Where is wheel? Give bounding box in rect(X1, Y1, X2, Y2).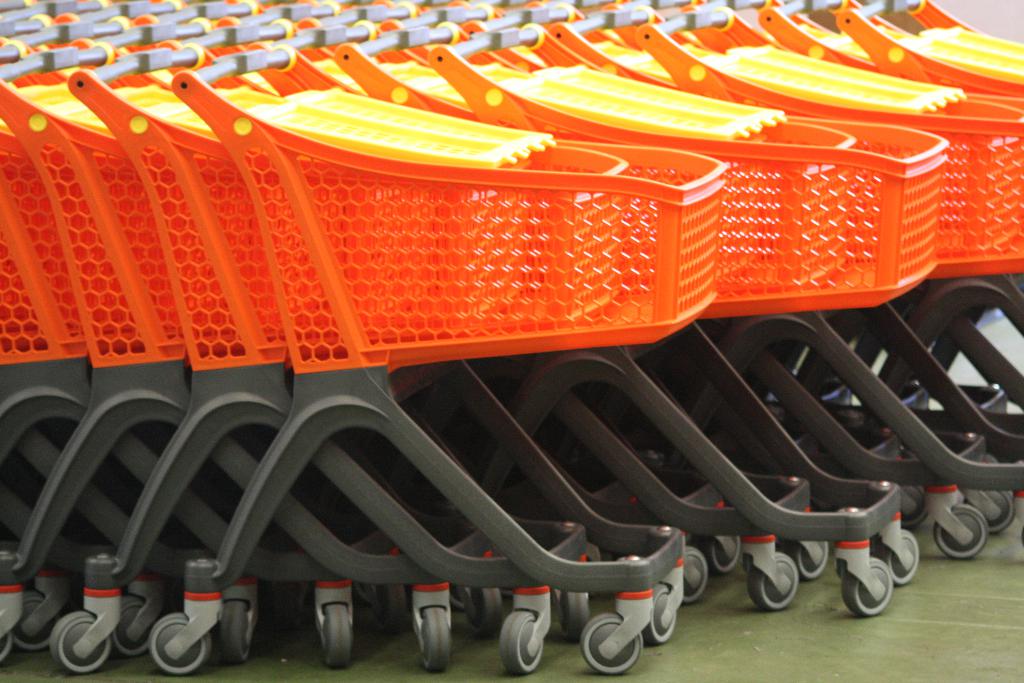
rect(150, 612, 212, 675).
